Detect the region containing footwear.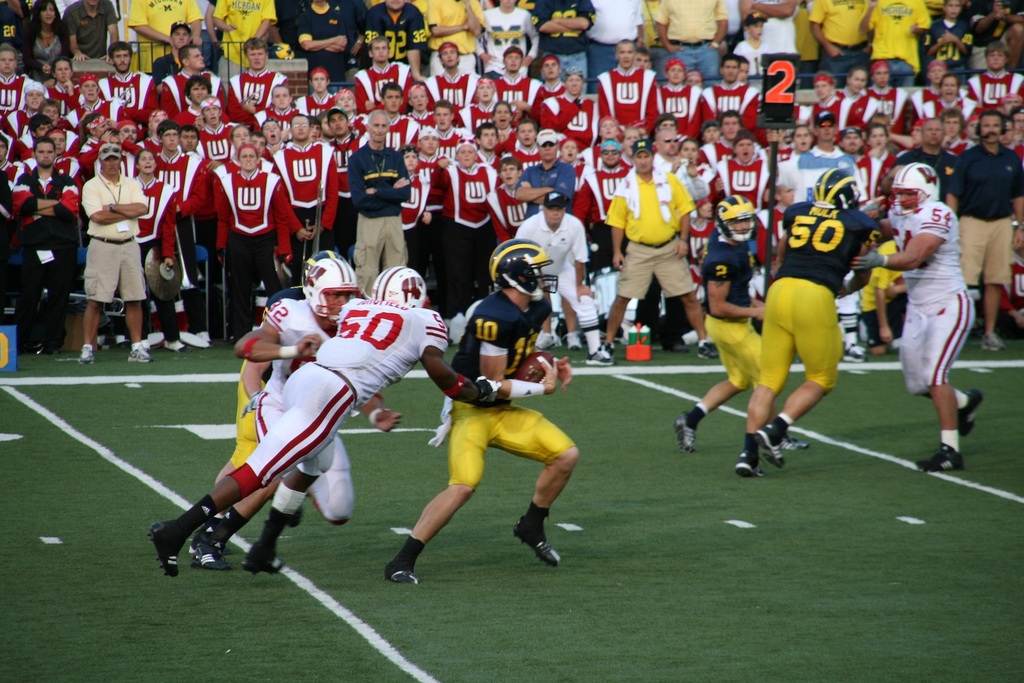
733 453 768 478.
